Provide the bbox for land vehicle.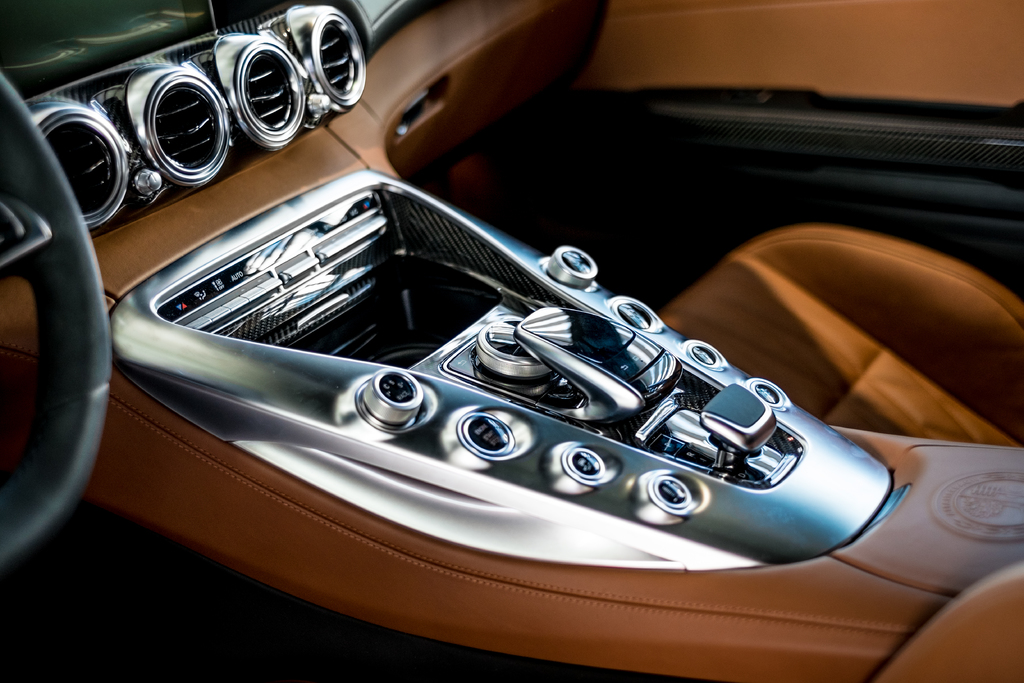
box(0, 0, 1023, 682).
